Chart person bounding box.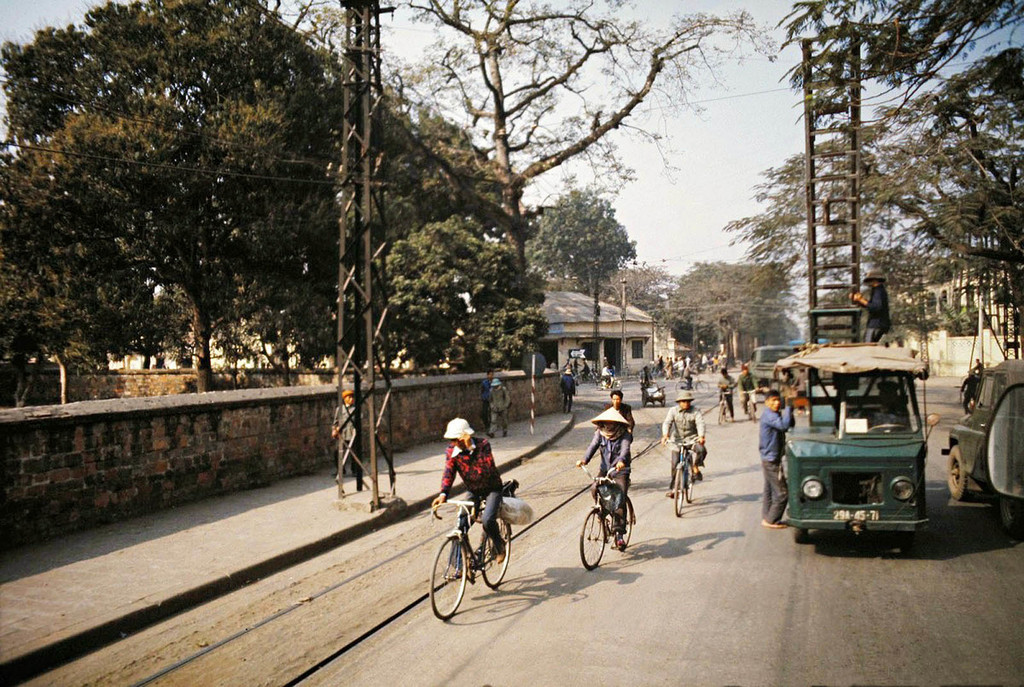
Charted: box(564, 408, 625, 556).
